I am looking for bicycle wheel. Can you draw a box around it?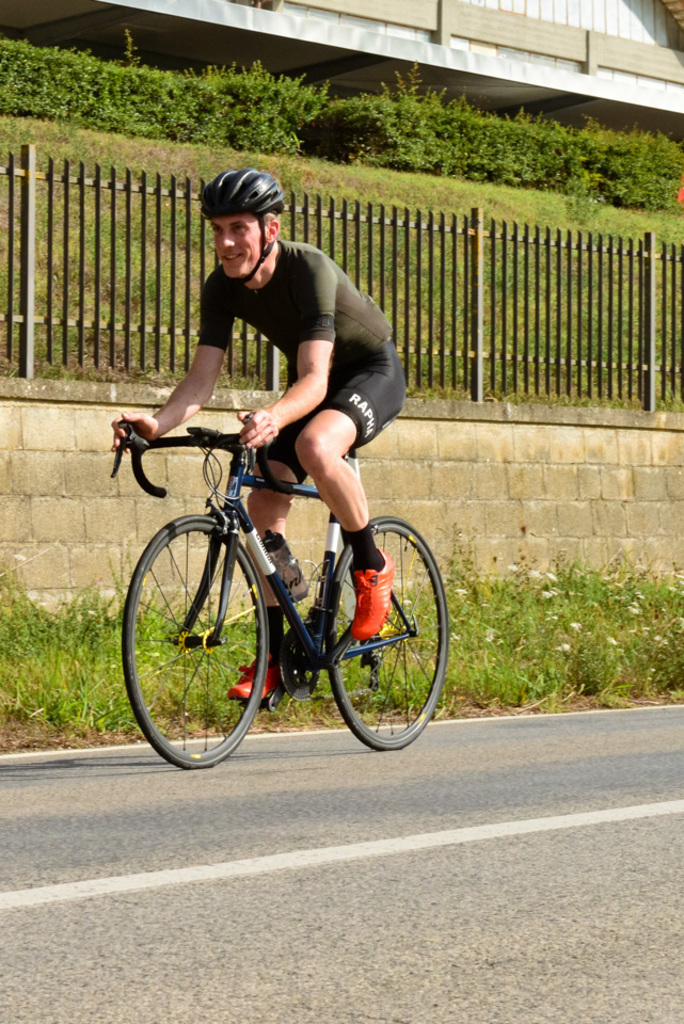
Sure, the bounding box is [330,514,447,752].
